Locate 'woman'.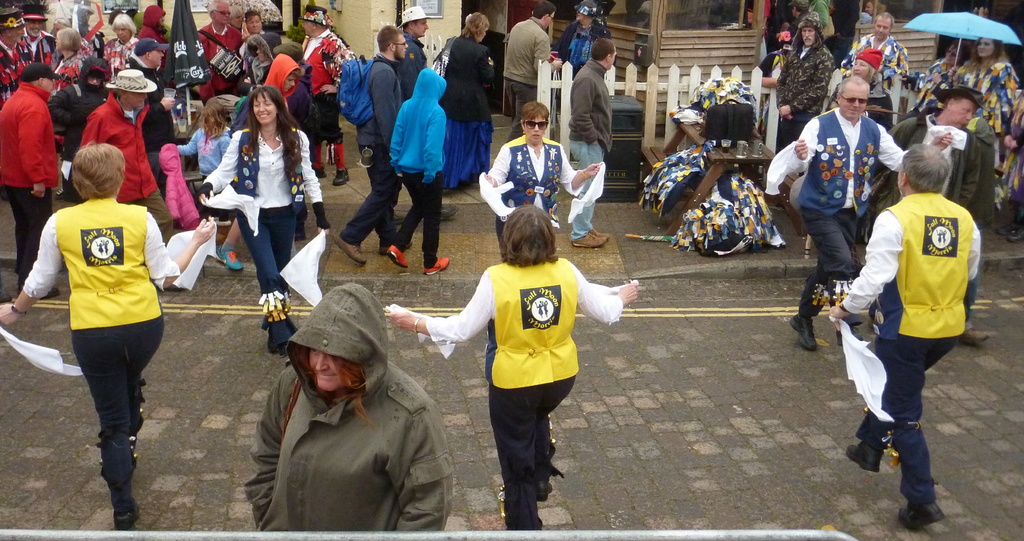
Bounding box: region(47, 26, 84, 97).
